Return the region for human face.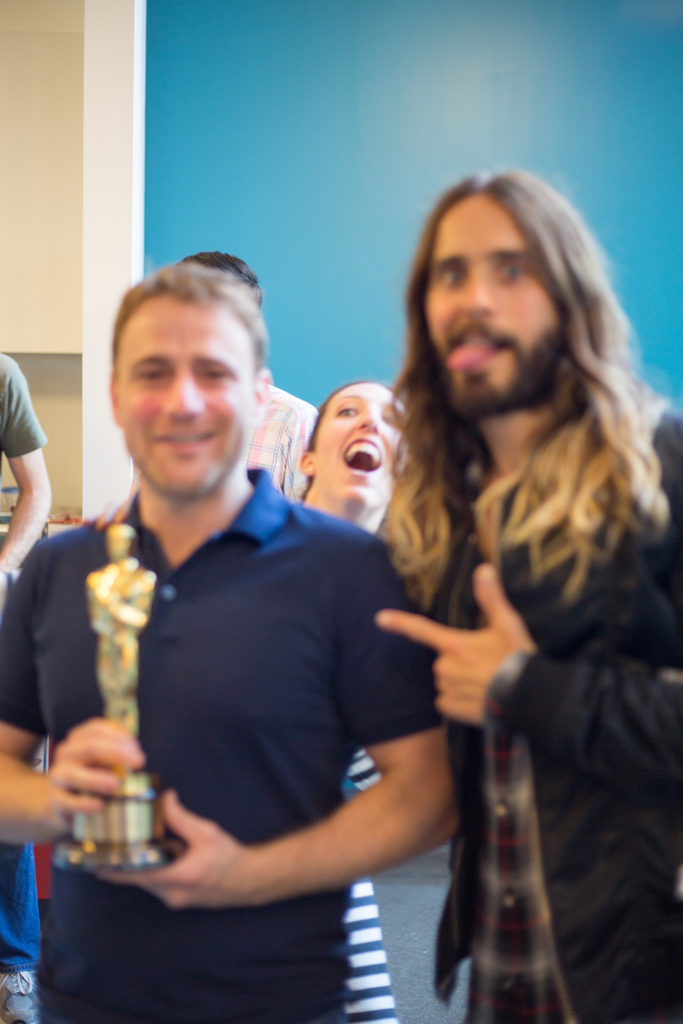
[422, 195, 560, 410].
